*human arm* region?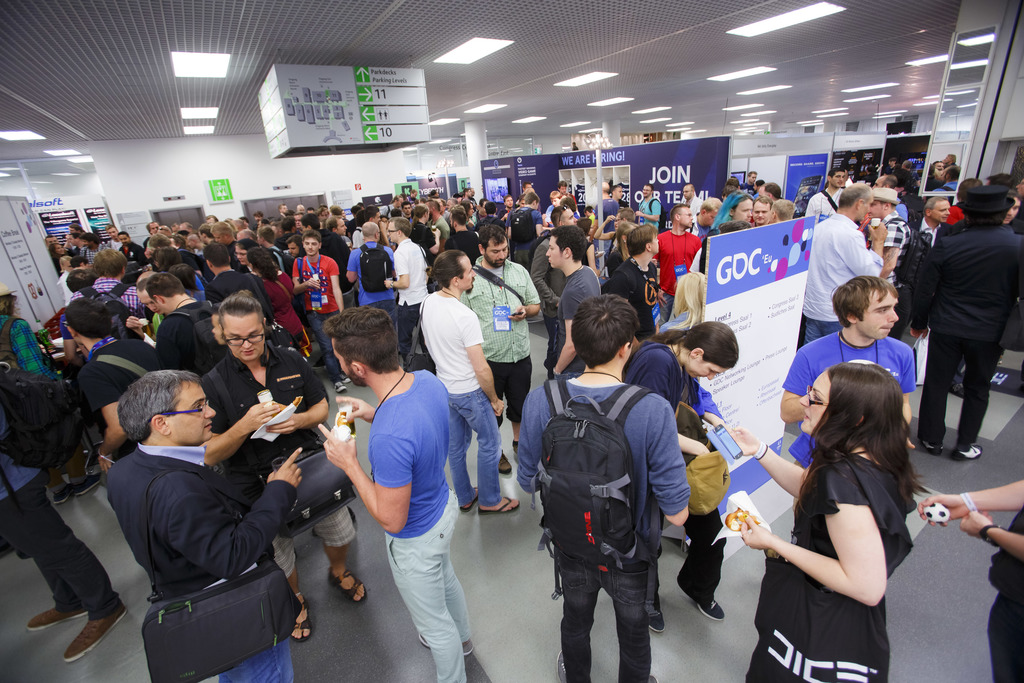
{"x1": 529, "y1": 242, "x2": 562, "y2": 307}
